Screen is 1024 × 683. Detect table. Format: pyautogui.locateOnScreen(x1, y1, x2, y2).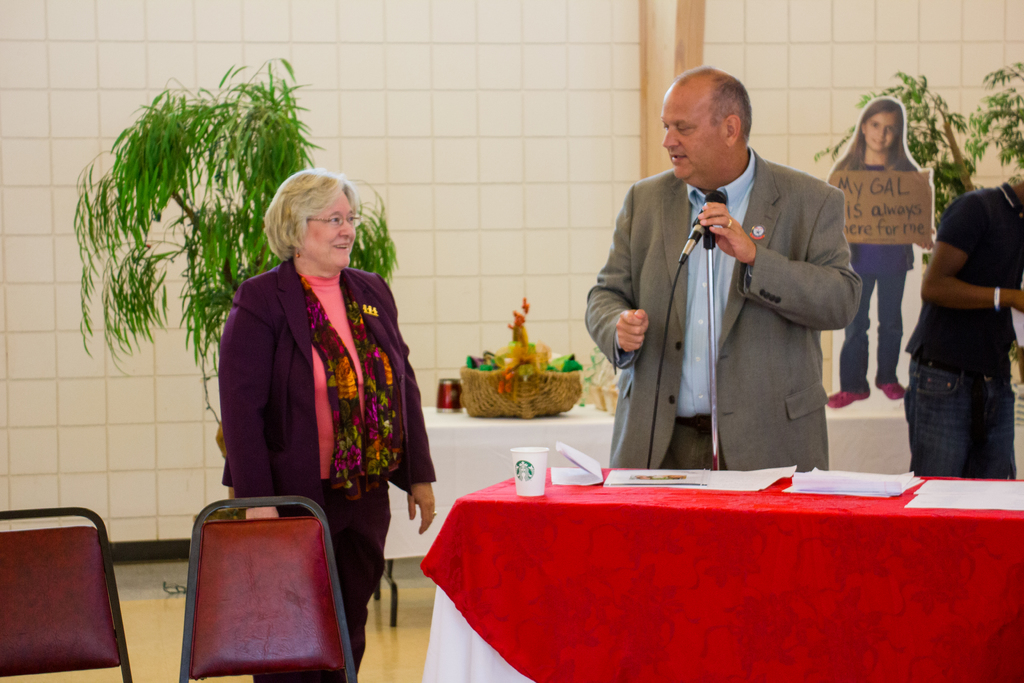
pyautogui.locateOnScreen(410, 457, 1023, 682).
